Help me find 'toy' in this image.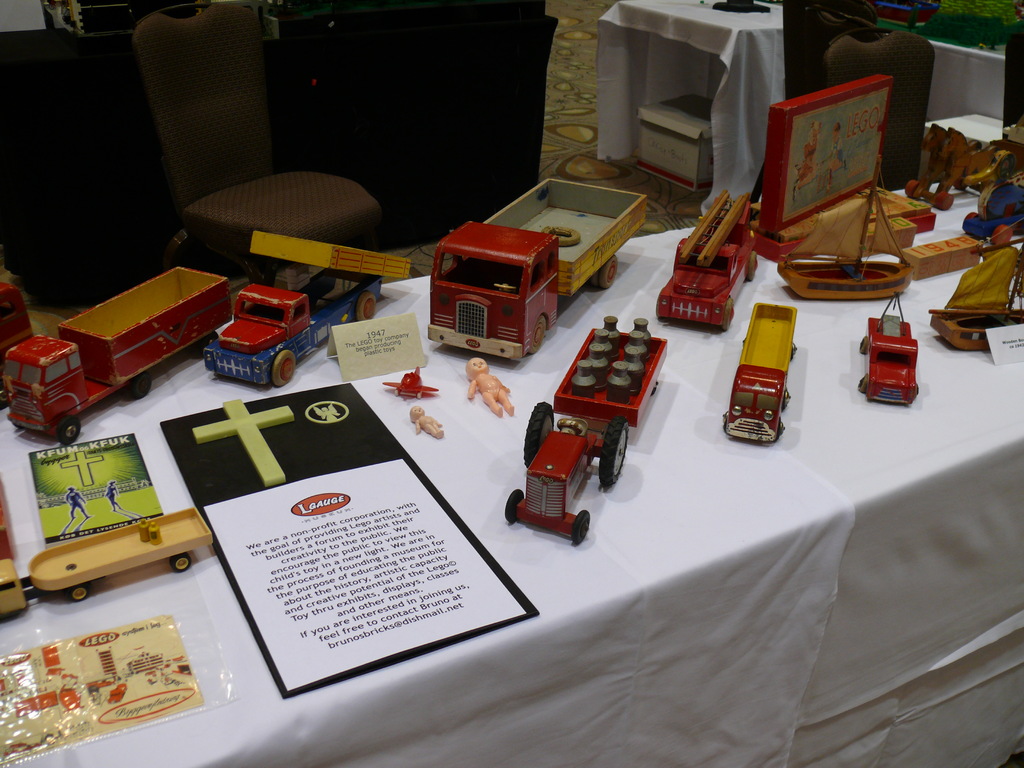
Found it: box=[415, 408, 443, 439].
